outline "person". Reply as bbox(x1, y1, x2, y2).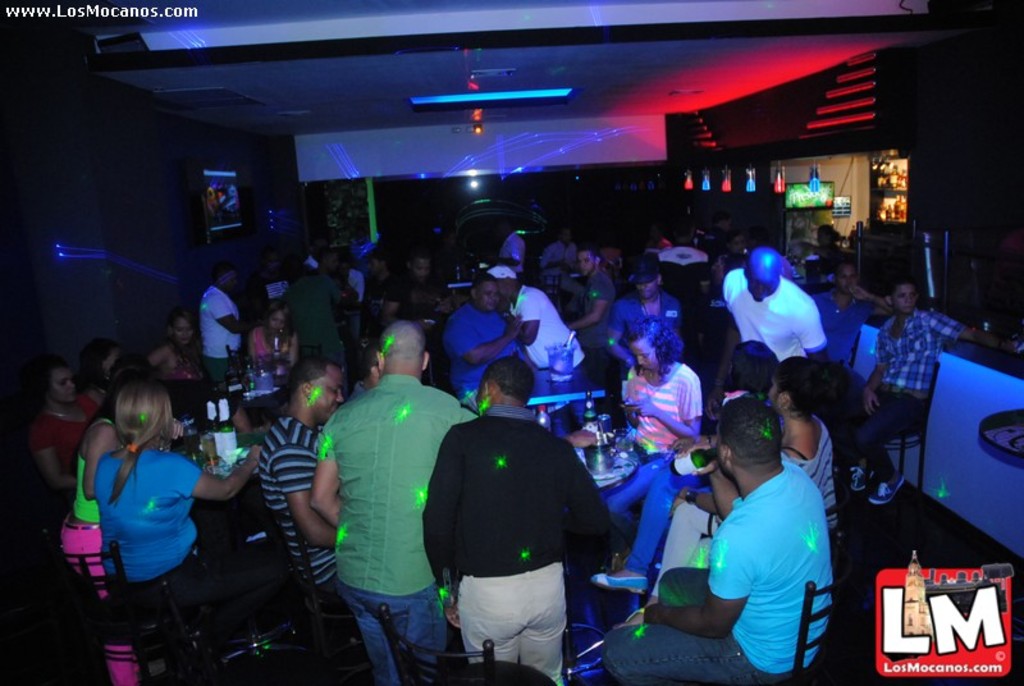
bbox(562, 251, 616, 324).
